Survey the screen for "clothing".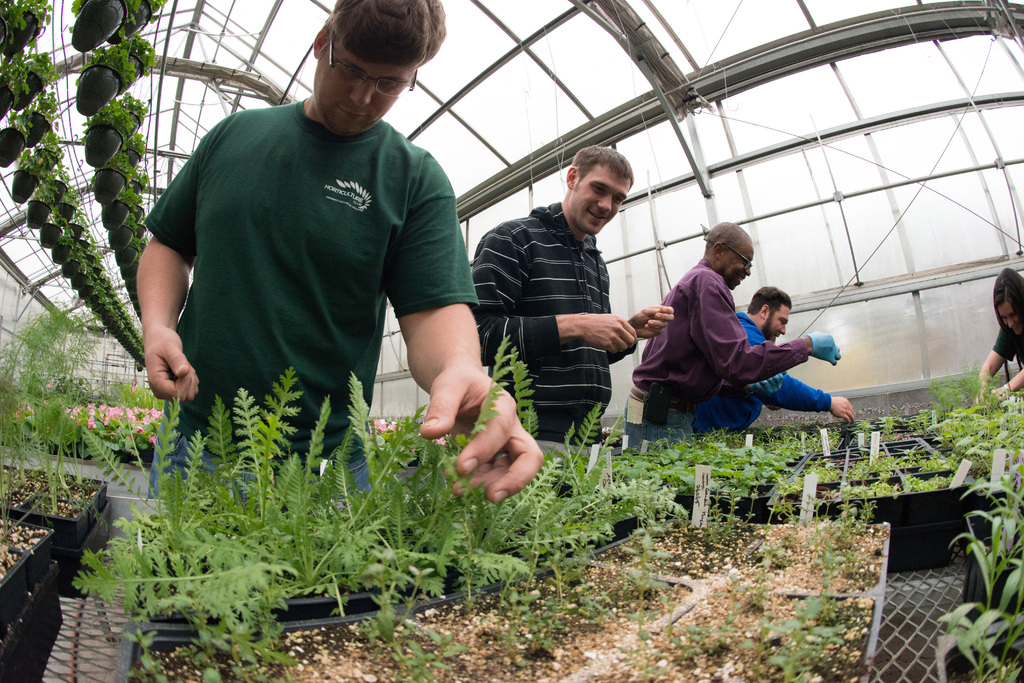
Survey found: locate(991, 324, 1023, 378).
